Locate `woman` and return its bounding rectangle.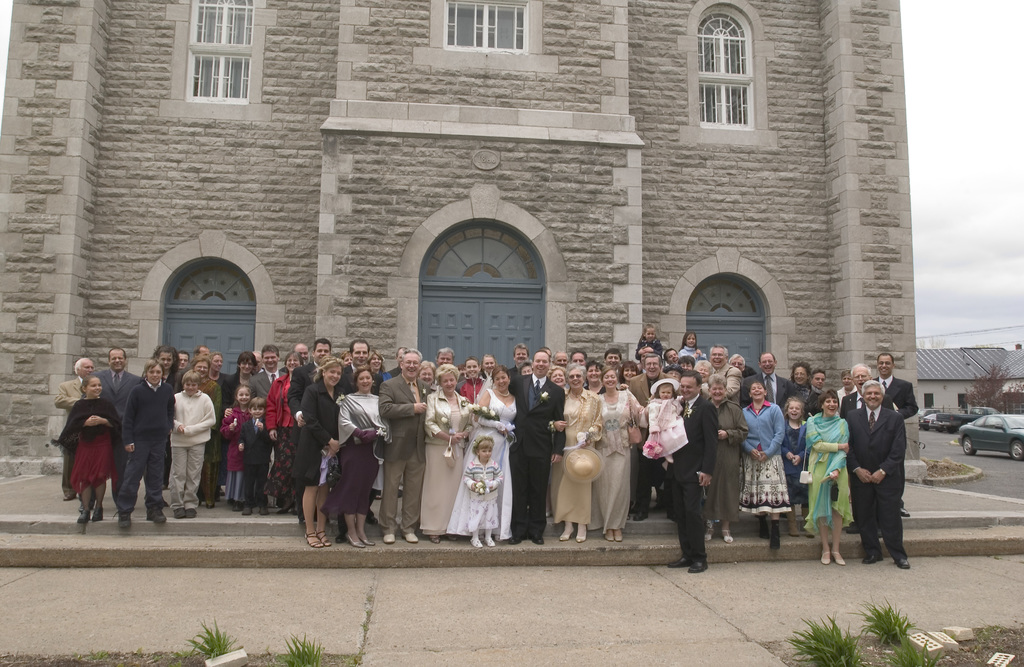
region(780, 363, 820, 399).
